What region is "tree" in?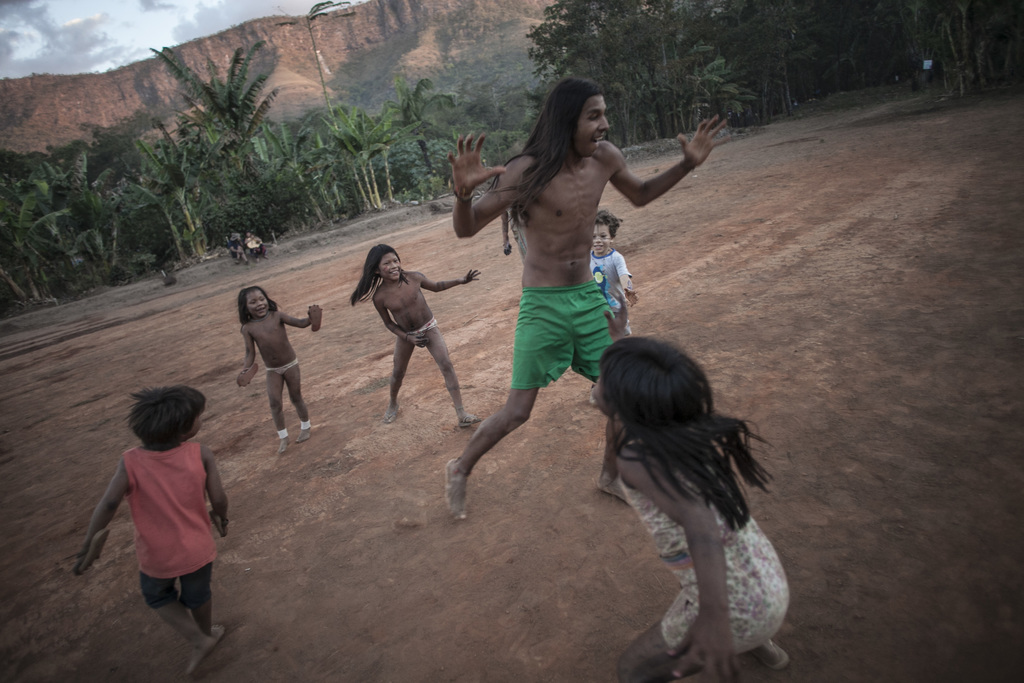
[137,34,278,244].
